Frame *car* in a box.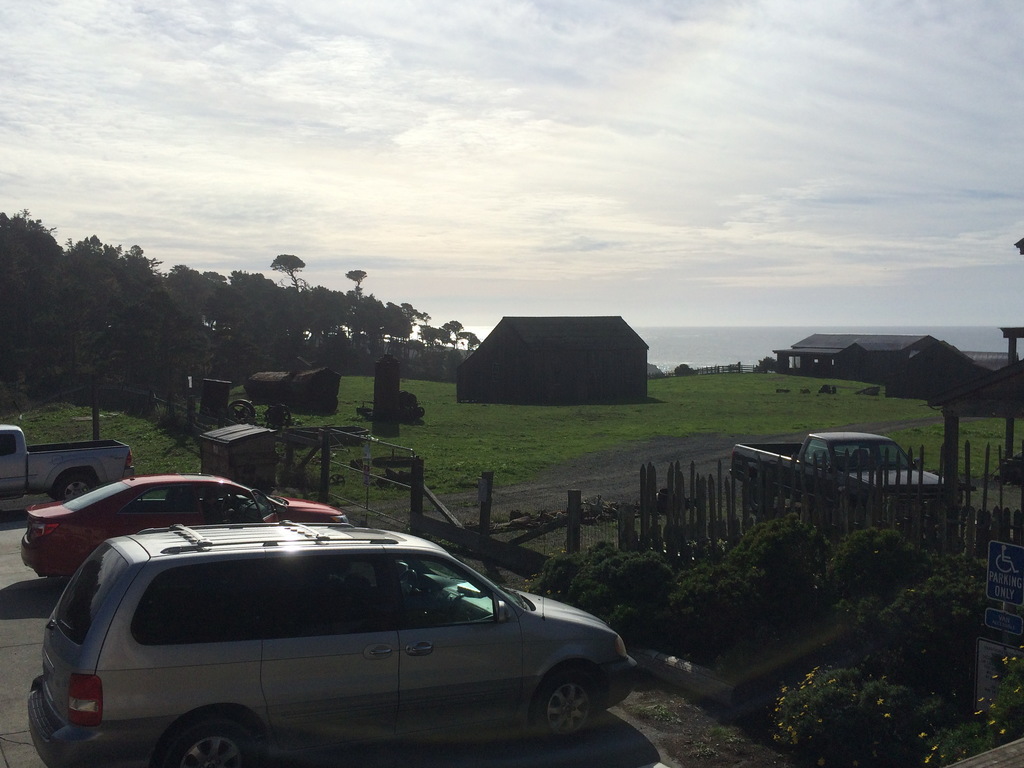
{"x1": 19, "y1": 471, "x2": 349, "y2": 589}.
